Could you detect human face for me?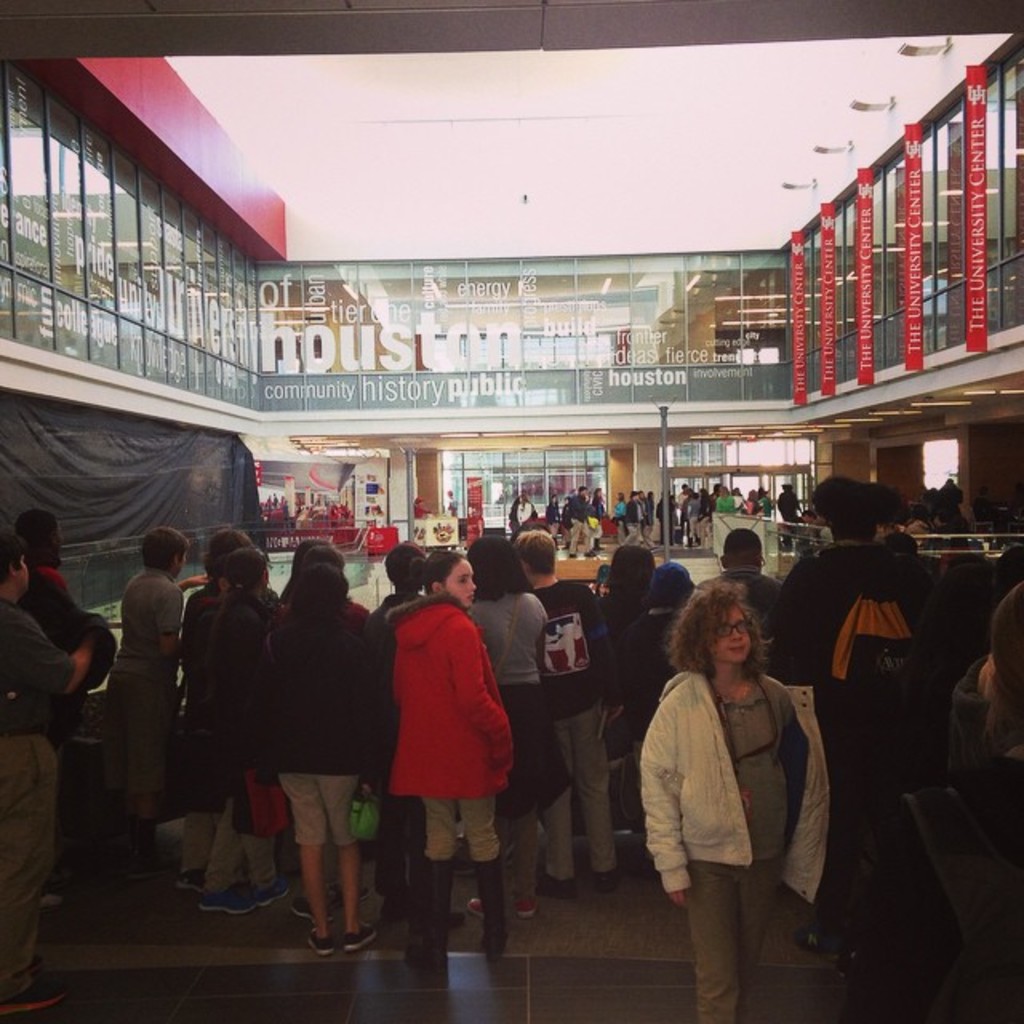
Detection result: bbox=[710, 603, 754, 672].
